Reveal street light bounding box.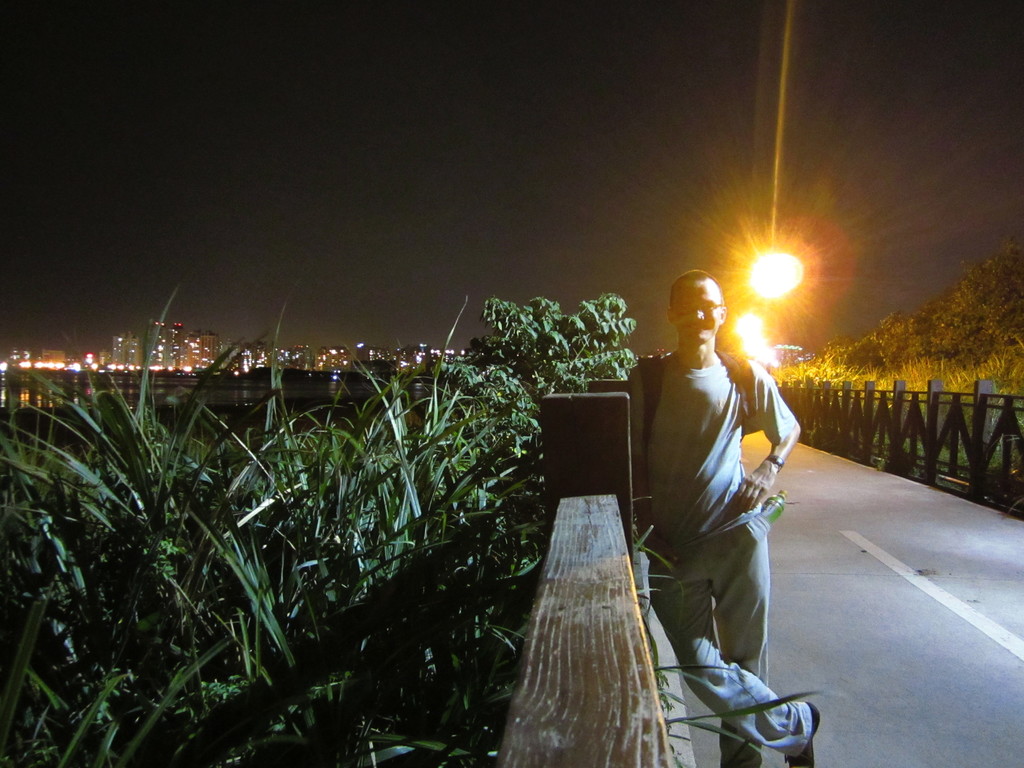
Revealed: 740,234,805,312.
